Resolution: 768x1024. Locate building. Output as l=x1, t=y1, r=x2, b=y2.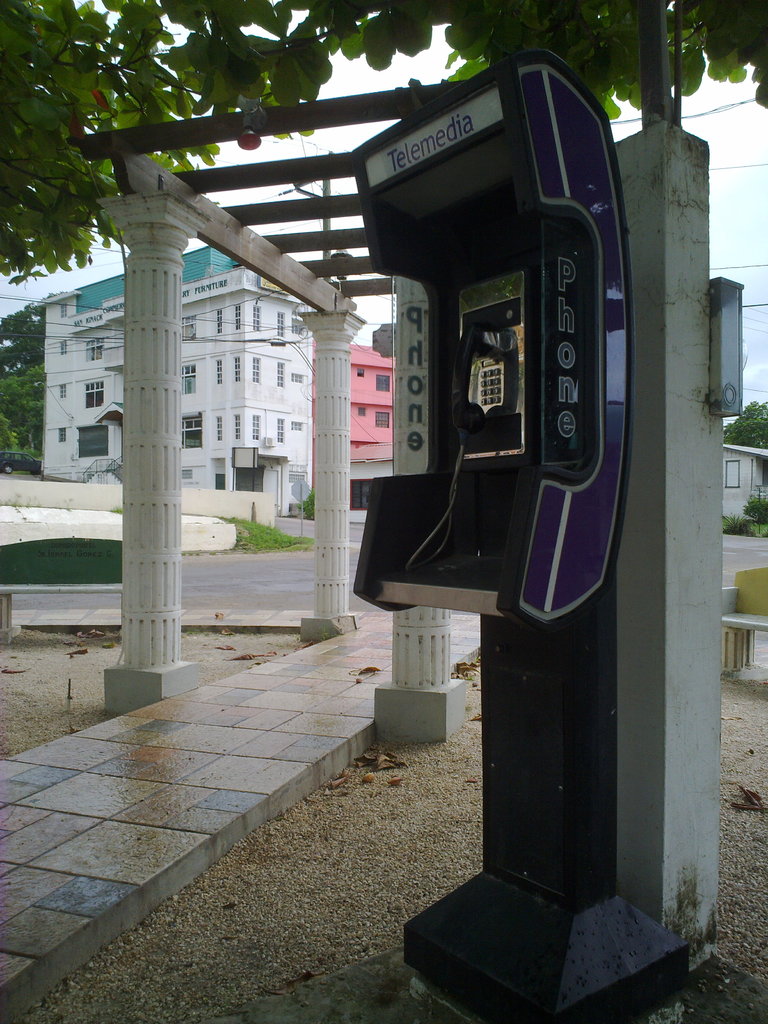
l=724, t=440, r=767, b=522.
